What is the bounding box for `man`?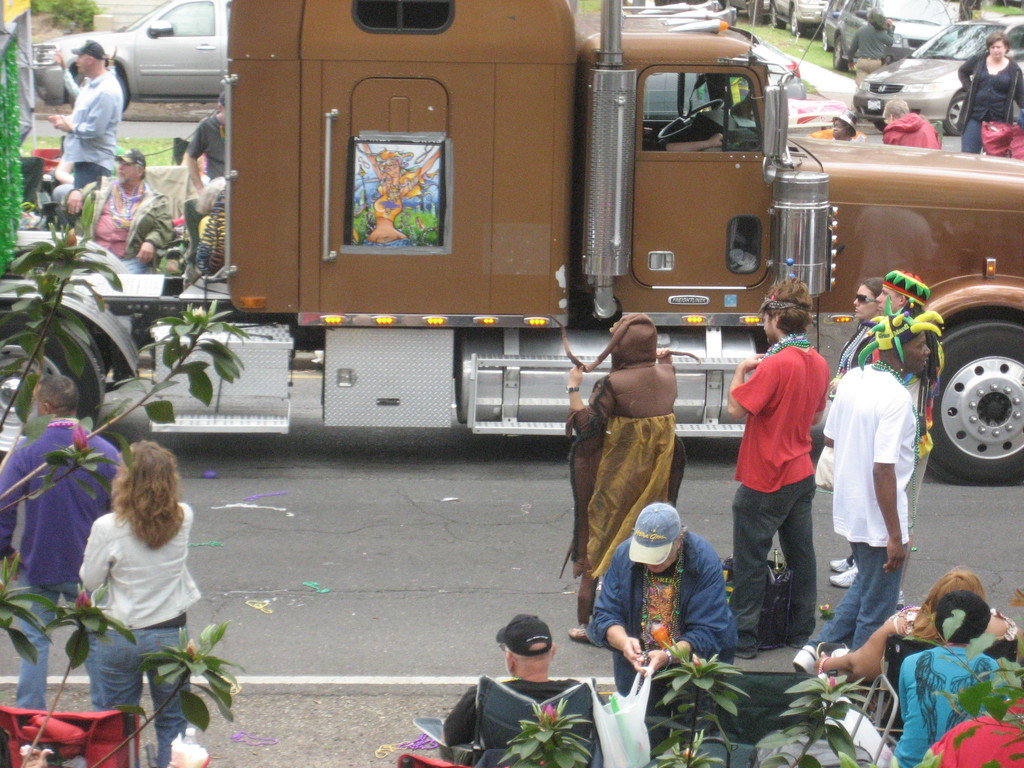
(left=865, top=264, right=945, bottom=349).
